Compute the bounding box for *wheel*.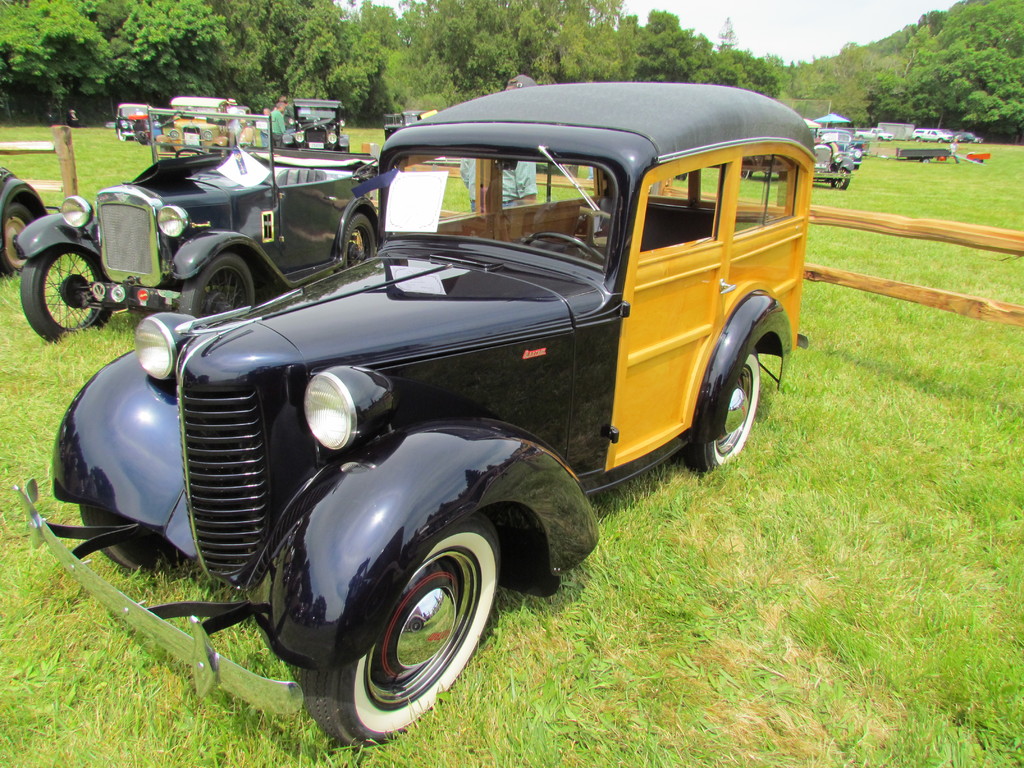
[687, 348, 760, 476].
